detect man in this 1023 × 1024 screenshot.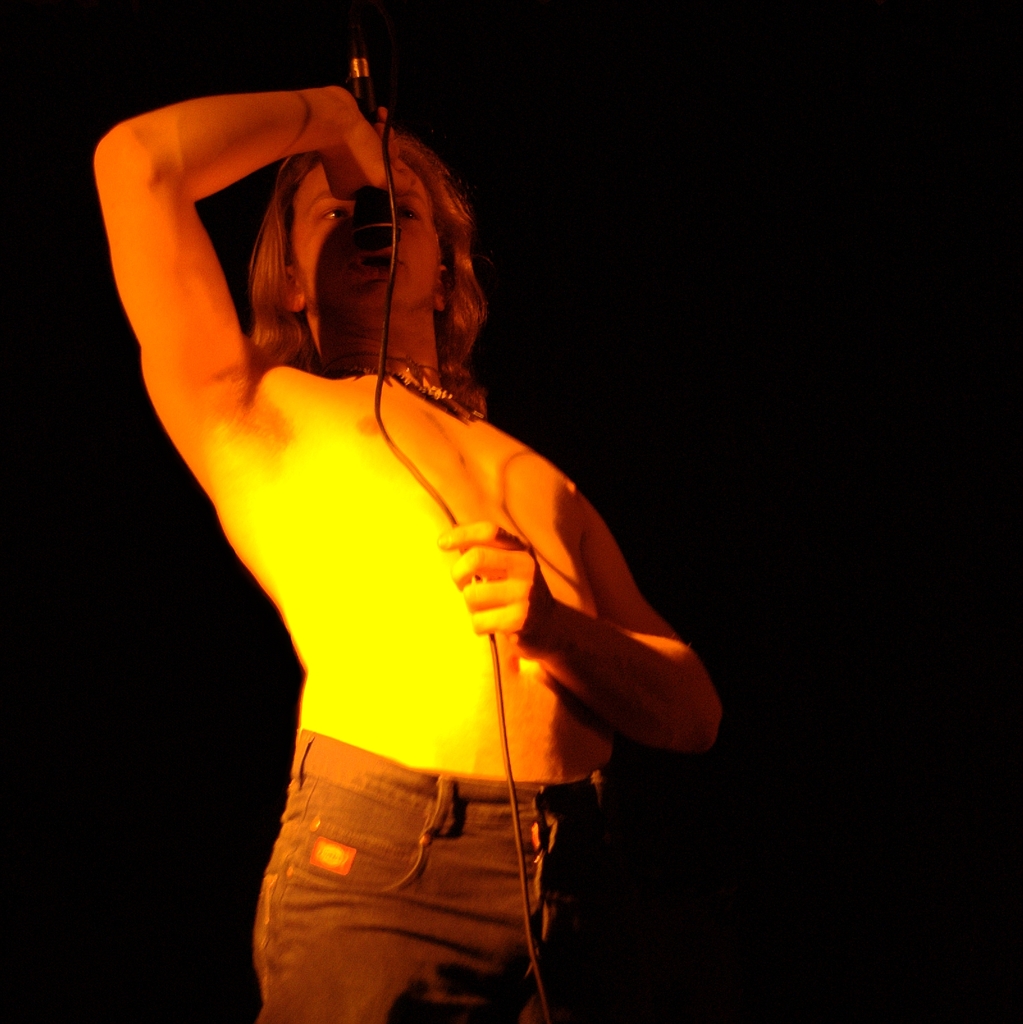
Detection: bbox(88, 8, 723, 989).
